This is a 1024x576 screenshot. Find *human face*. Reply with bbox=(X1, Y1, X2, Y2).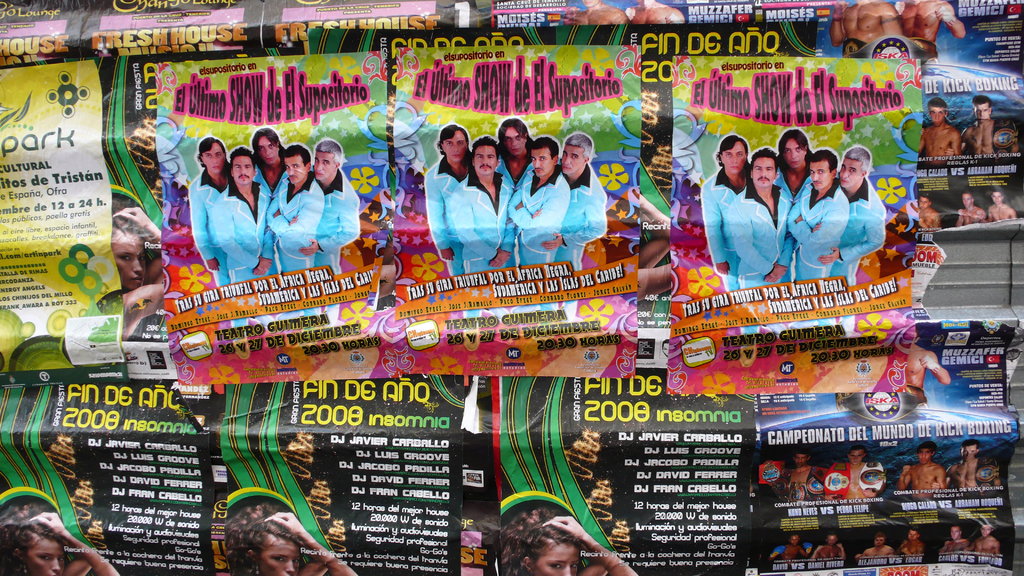
bbox=(530, 147, 554, 177).
